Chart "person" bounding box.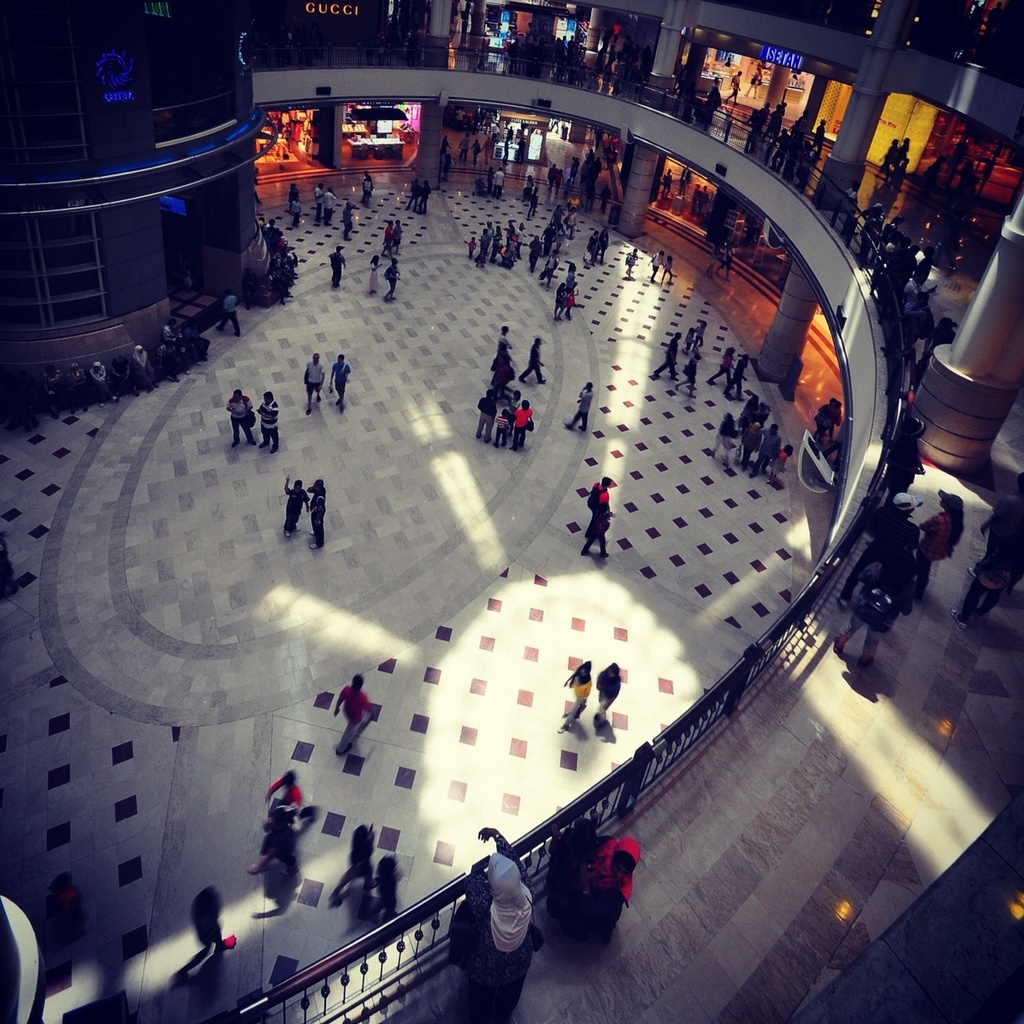
Charted: x1=332, y1=820, x2=369, y2=899.
